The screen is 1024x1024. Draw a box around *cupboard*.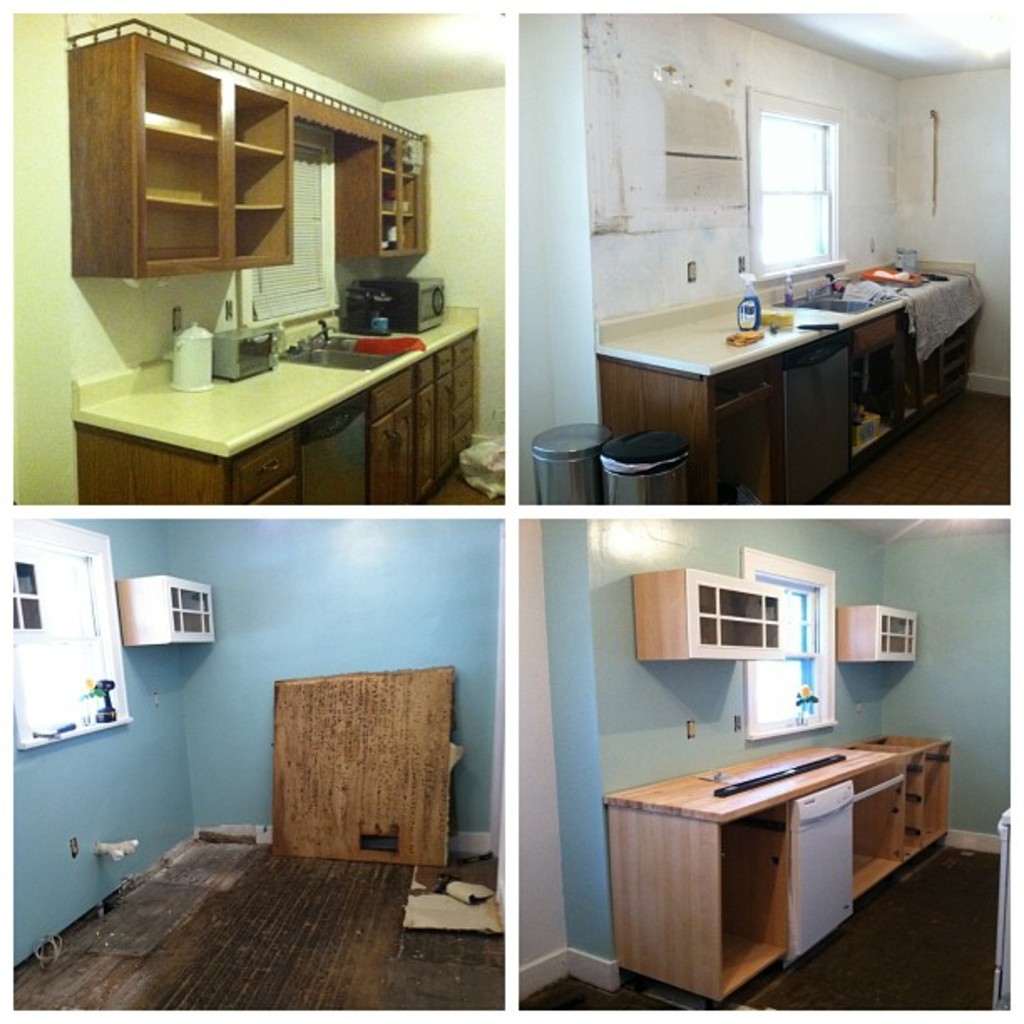
x1=62 y1=38 x2=442 y2=284.
